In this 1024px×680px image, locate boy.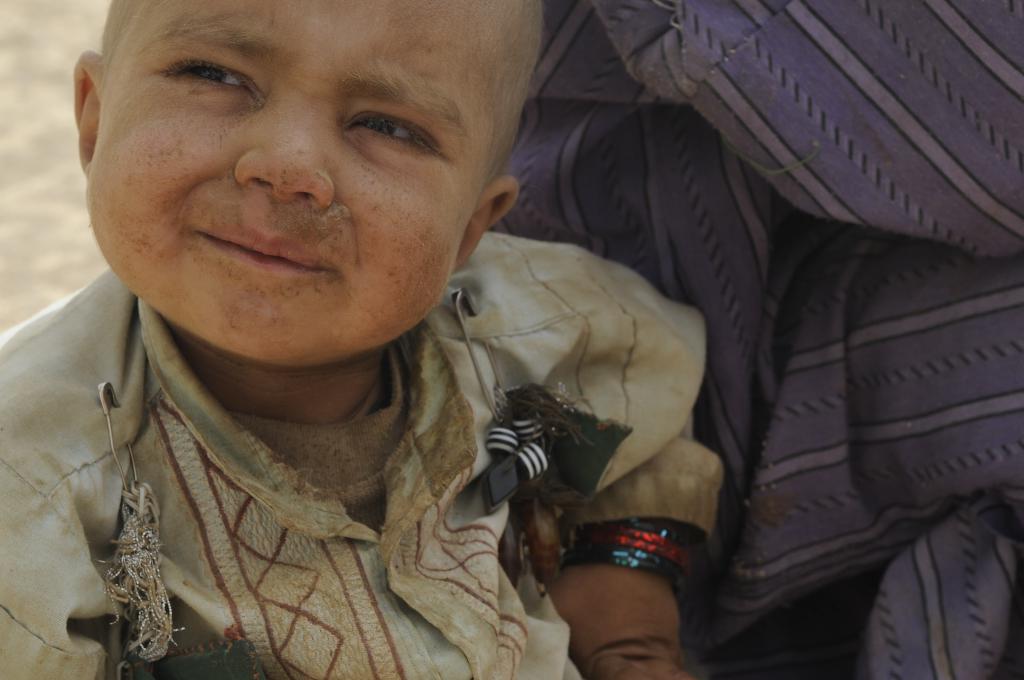
Bounding box: locate(0, 0, 726, 679).
